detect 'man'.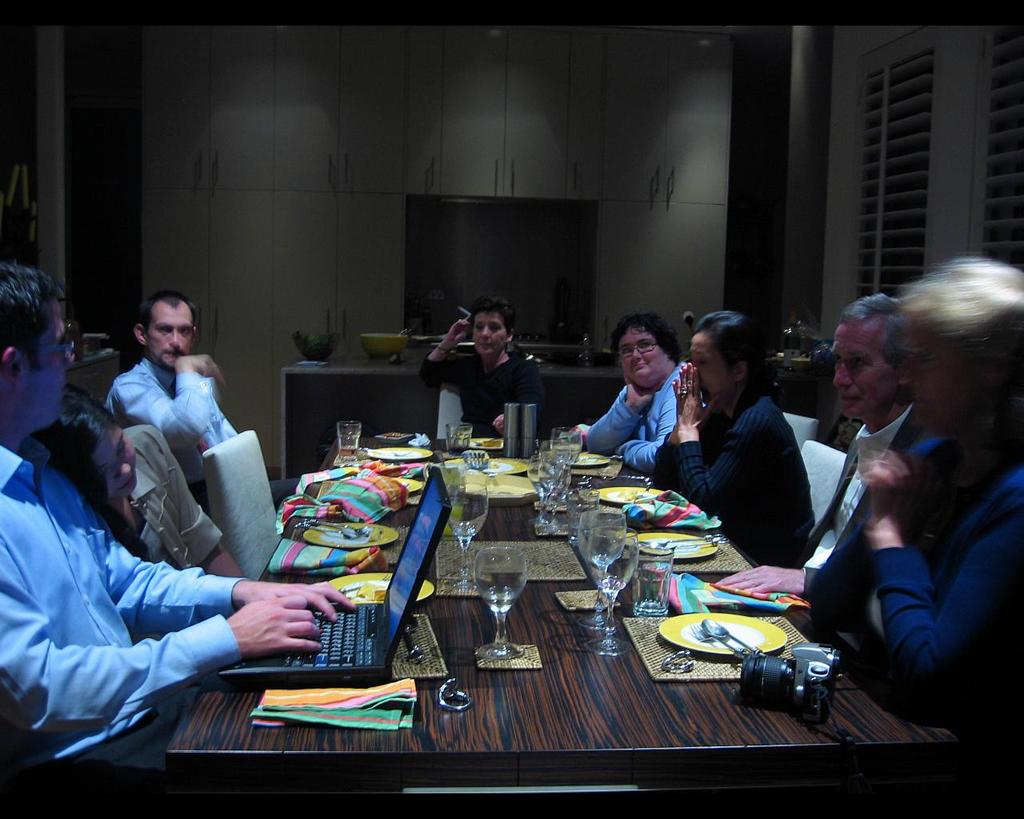
Detected at BBox(714, 294, 934, 624).
